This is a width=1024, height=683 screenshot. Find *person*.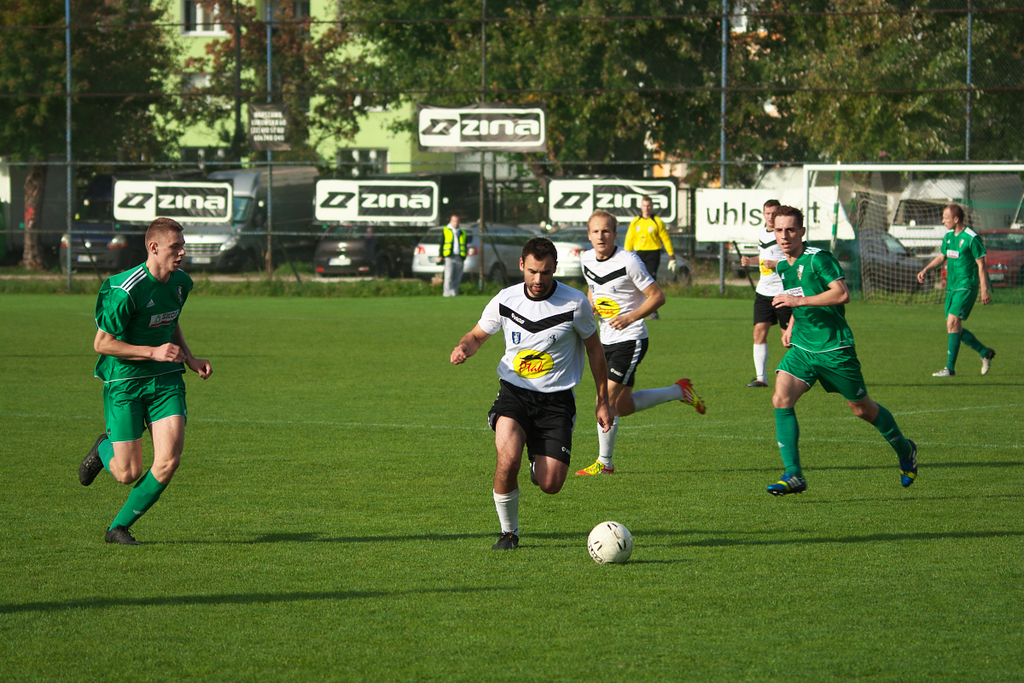
Bounding box: (left=764, top=212, right=919, bottom=491).
